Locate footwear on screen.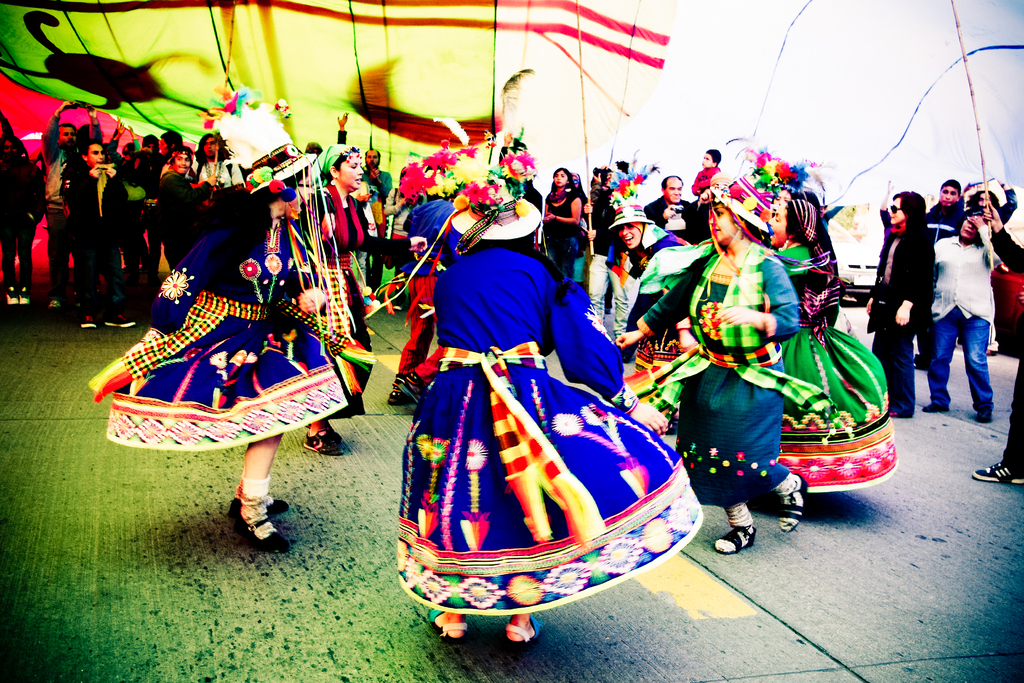
On screen at left=227, top=494, right=293, bottom=516.
